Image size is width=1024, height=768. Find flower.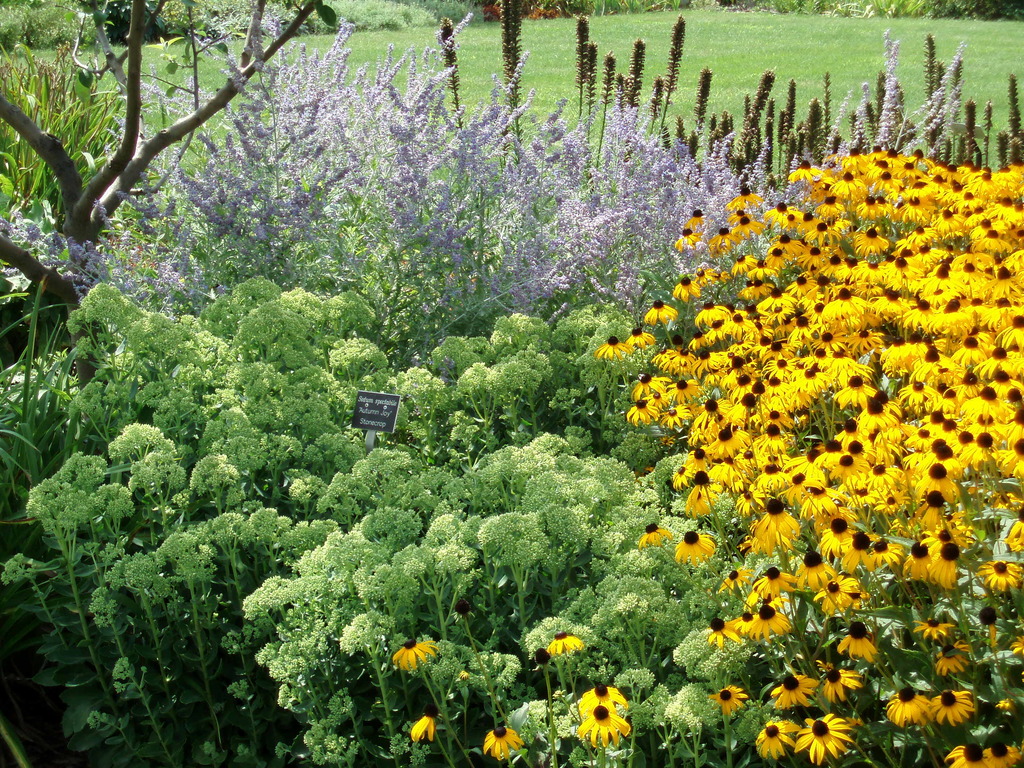
707,685,749,714.
